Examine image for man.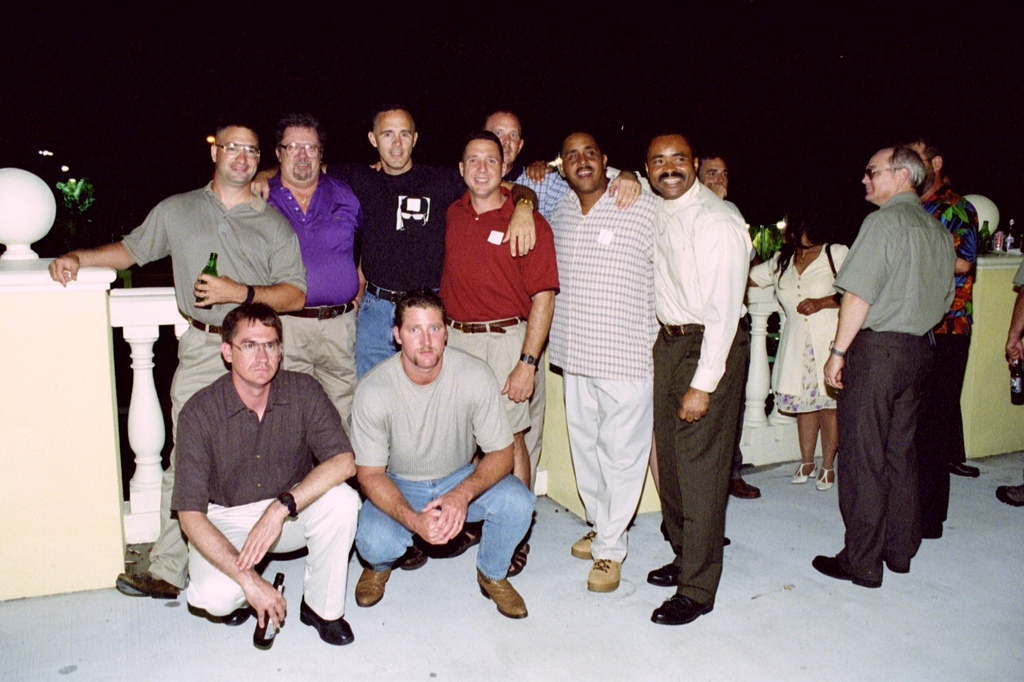
Examination result: bbox=[439, 125, 561, 569].
